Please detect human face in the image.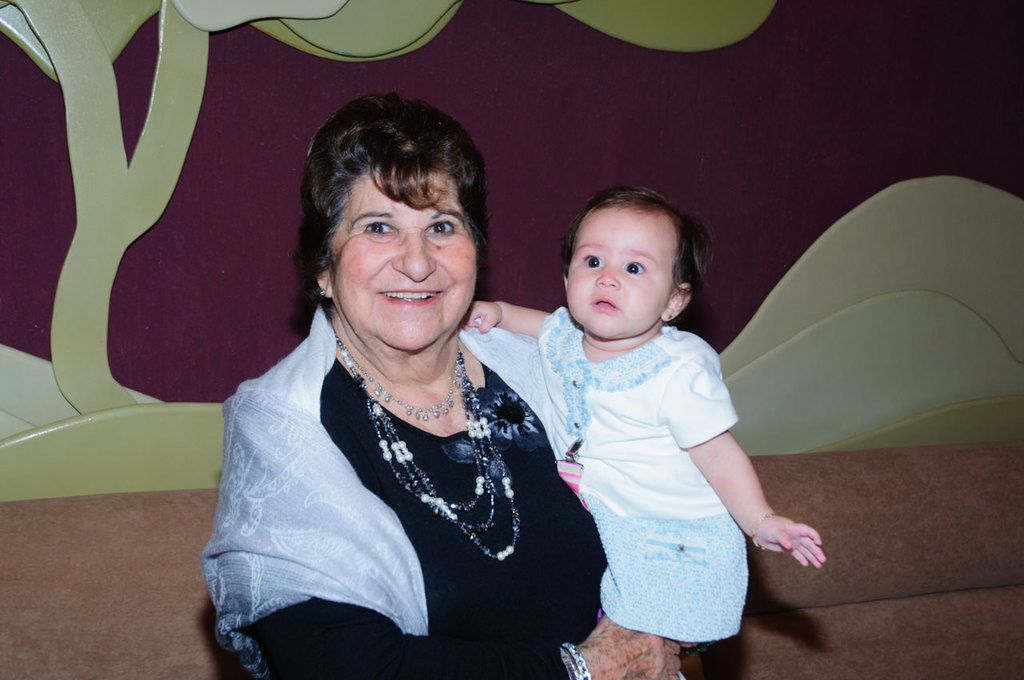
[566,210,674,338].
